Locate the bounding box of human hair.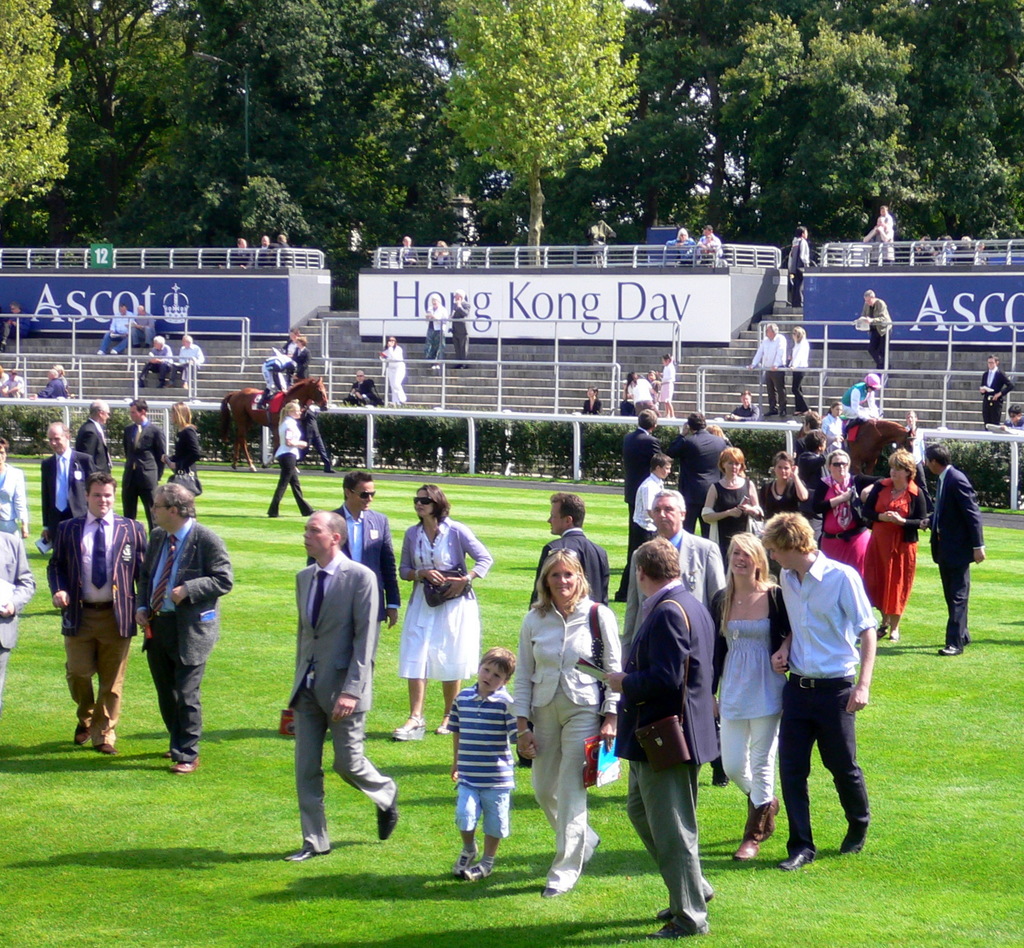
Bounding box: [385, 334, 397, 350].
